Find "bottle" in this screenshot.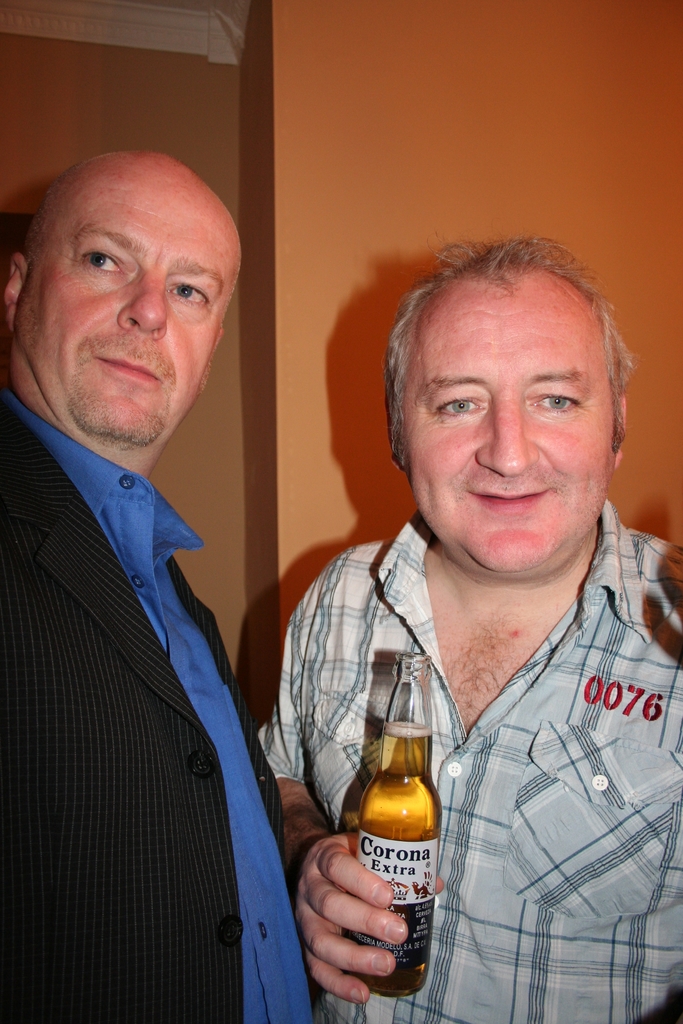
The bounding box for "bottle" is box=[324, 644, 453, 1000].
